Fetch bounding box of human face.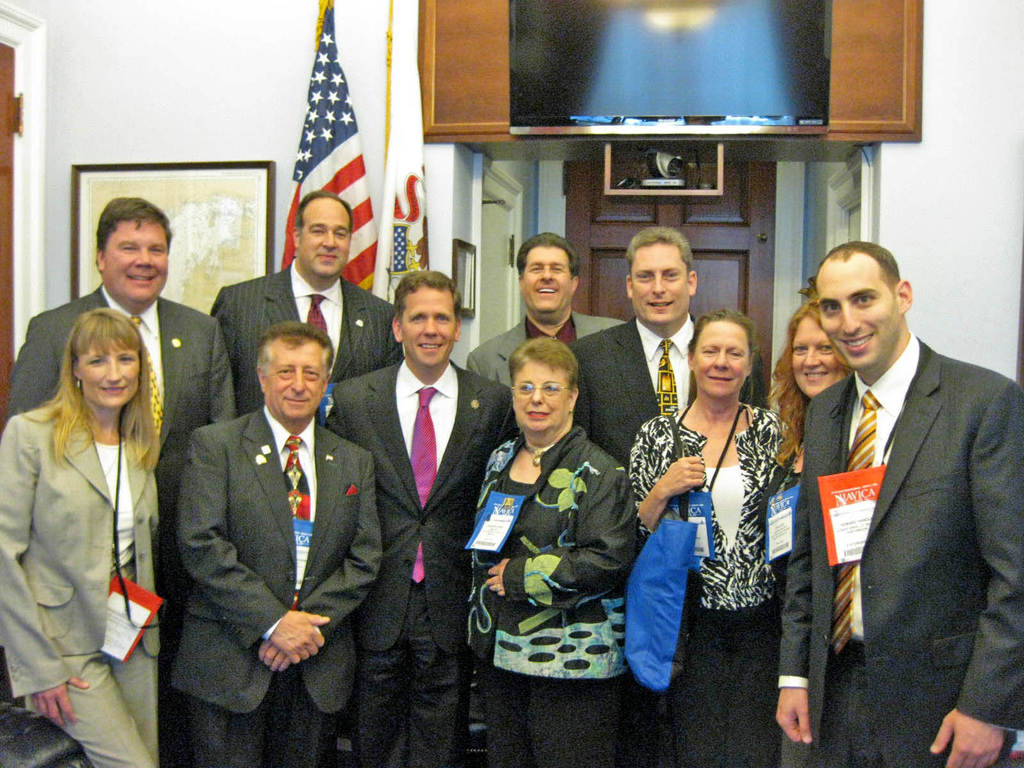
Bbox: {"x1": 694, "y1": 321, "x2": 747, "y2": 394}.
